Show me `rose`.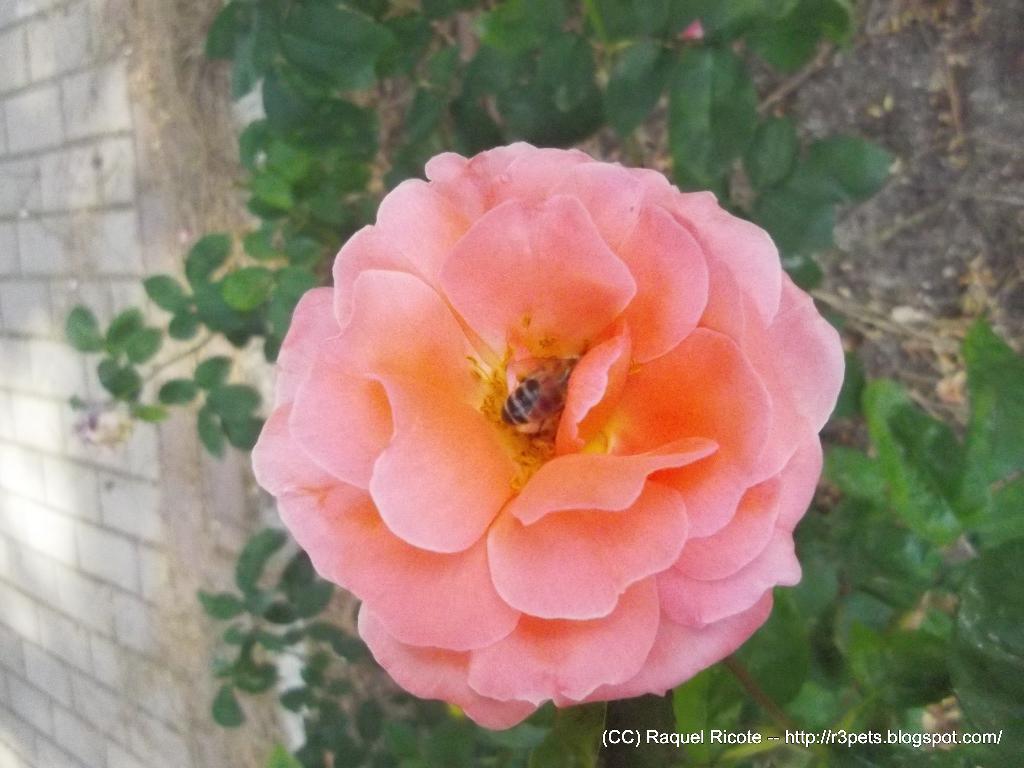
`rose` is here: <region>248, 136, 845, 730</region>.
